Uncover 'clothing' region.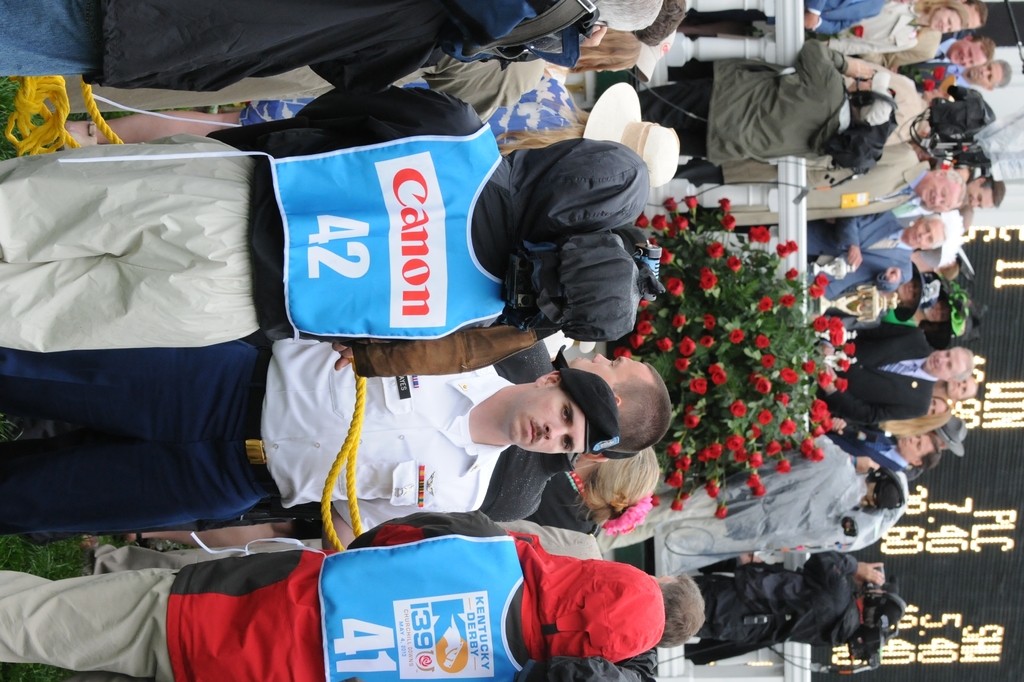
Uncovered: <box>831,0,919,59</box>.
